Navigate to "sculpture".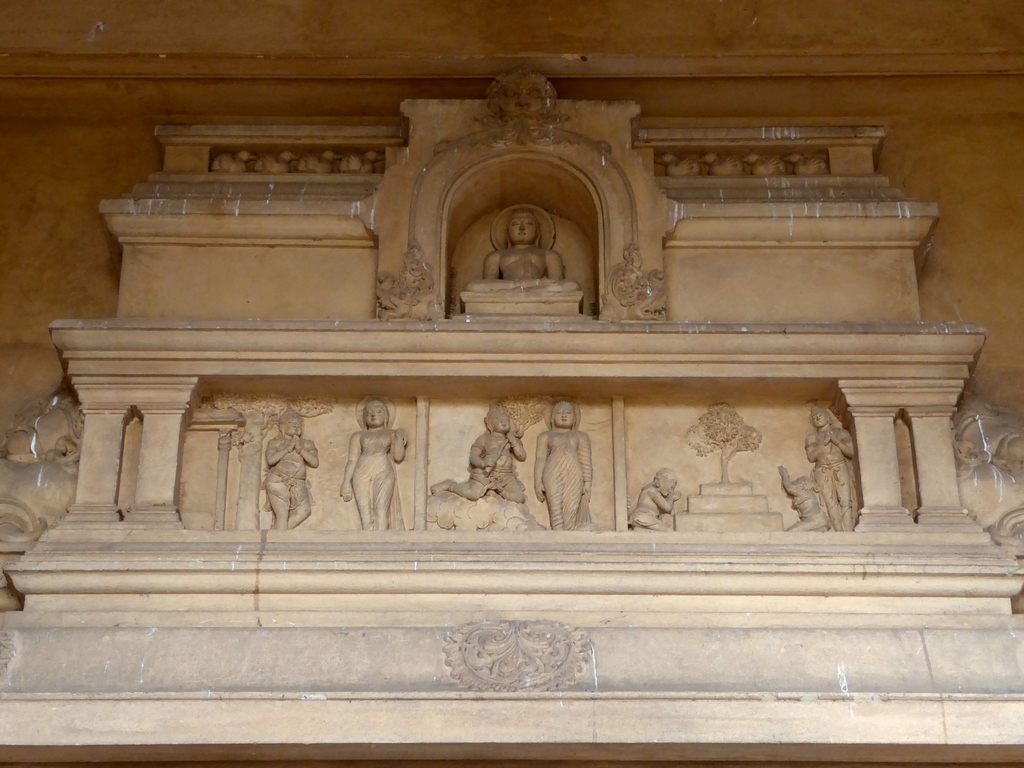
Navigation target: (340, 399, 406, 534).
